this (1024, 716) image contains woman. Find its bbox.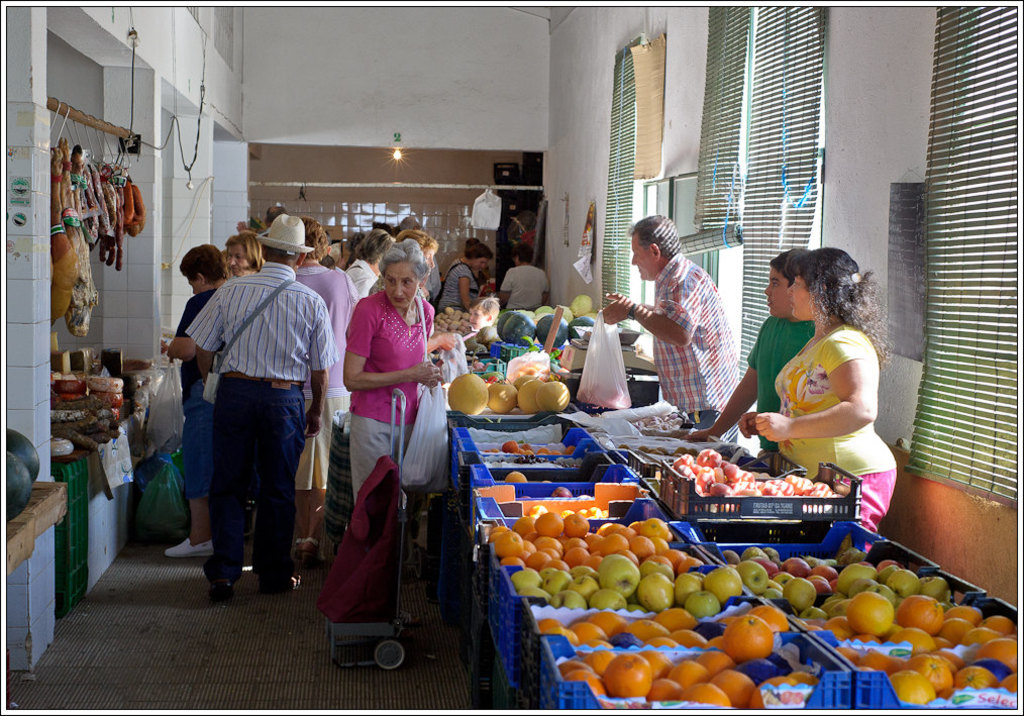
box(340, 239, 451, 540).
